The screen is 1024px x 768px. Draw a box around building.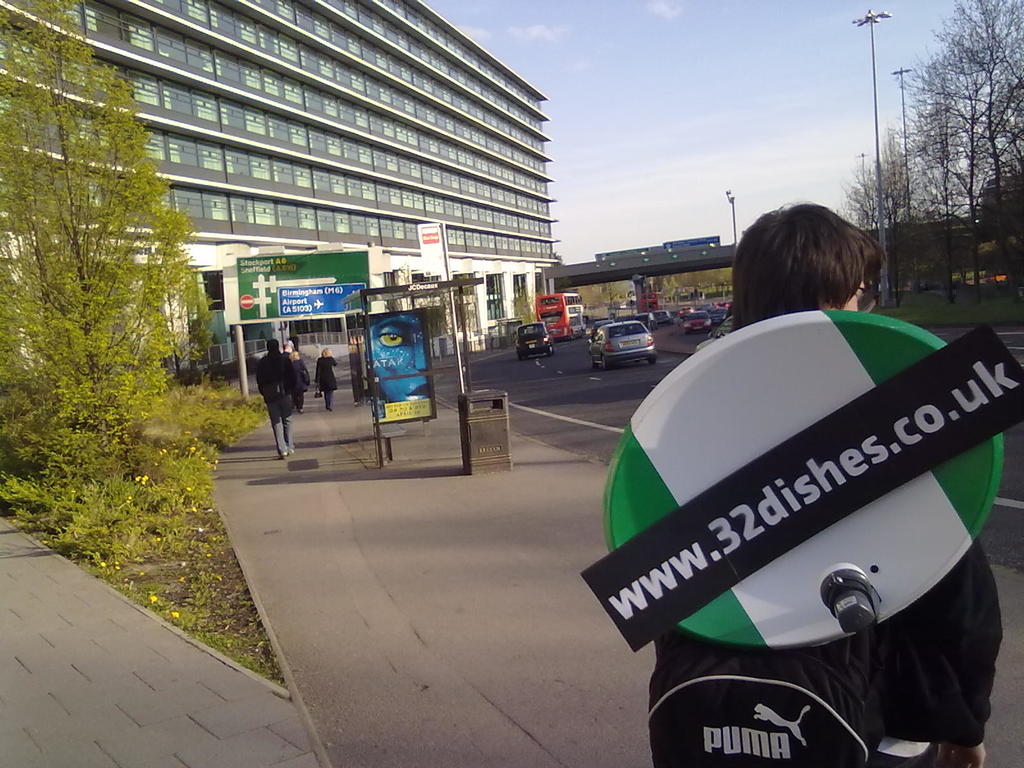
(0,0,561,388).
